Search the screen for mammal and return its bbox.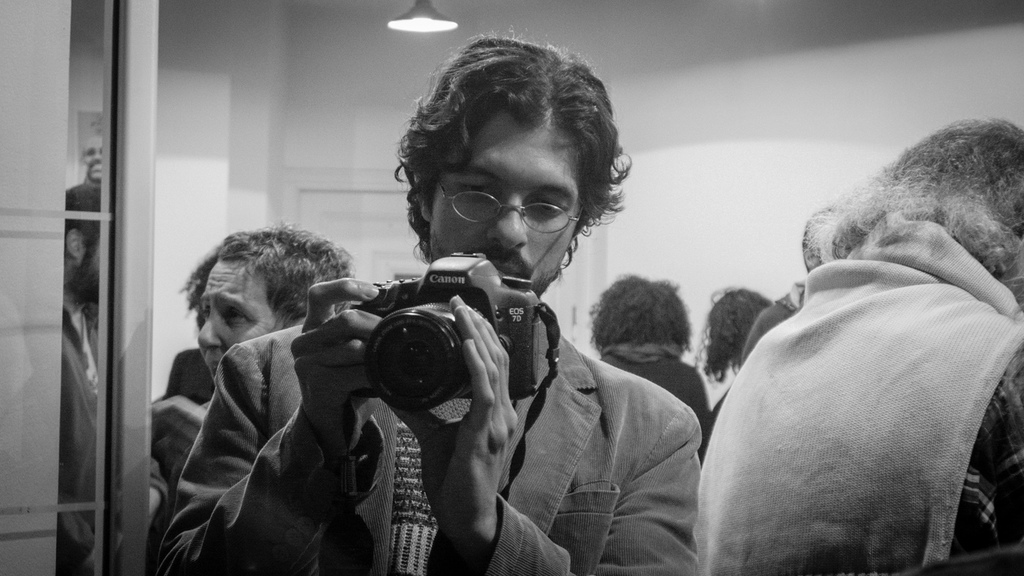
Found: box(693, 277, 771, 420).
